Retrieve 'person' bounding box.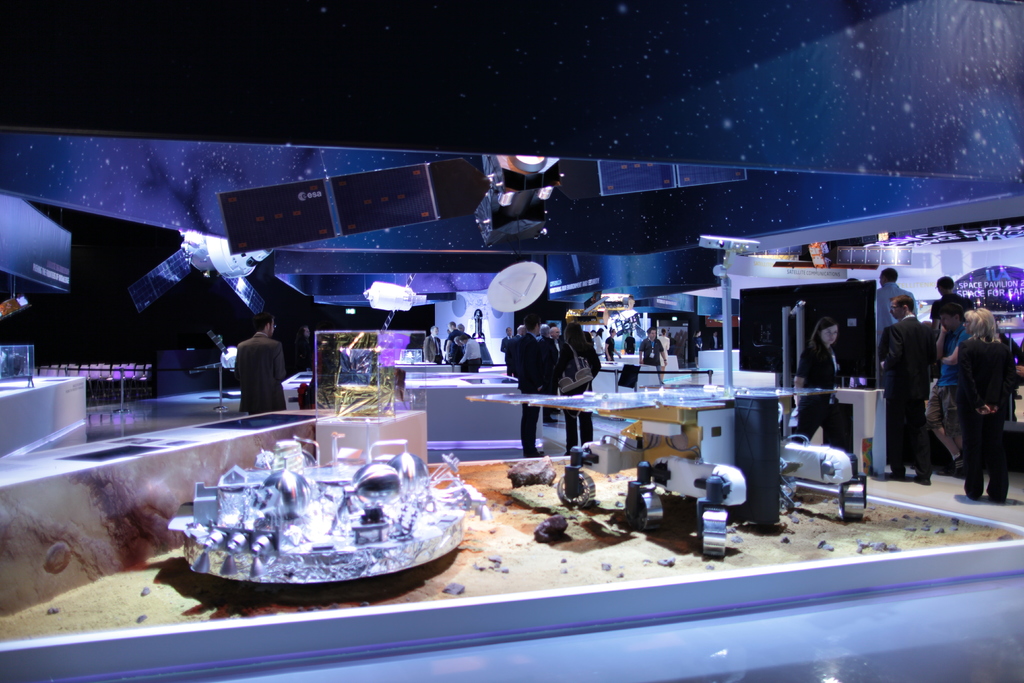
Bounding box: bbox=[509, 321, 545, 452].
